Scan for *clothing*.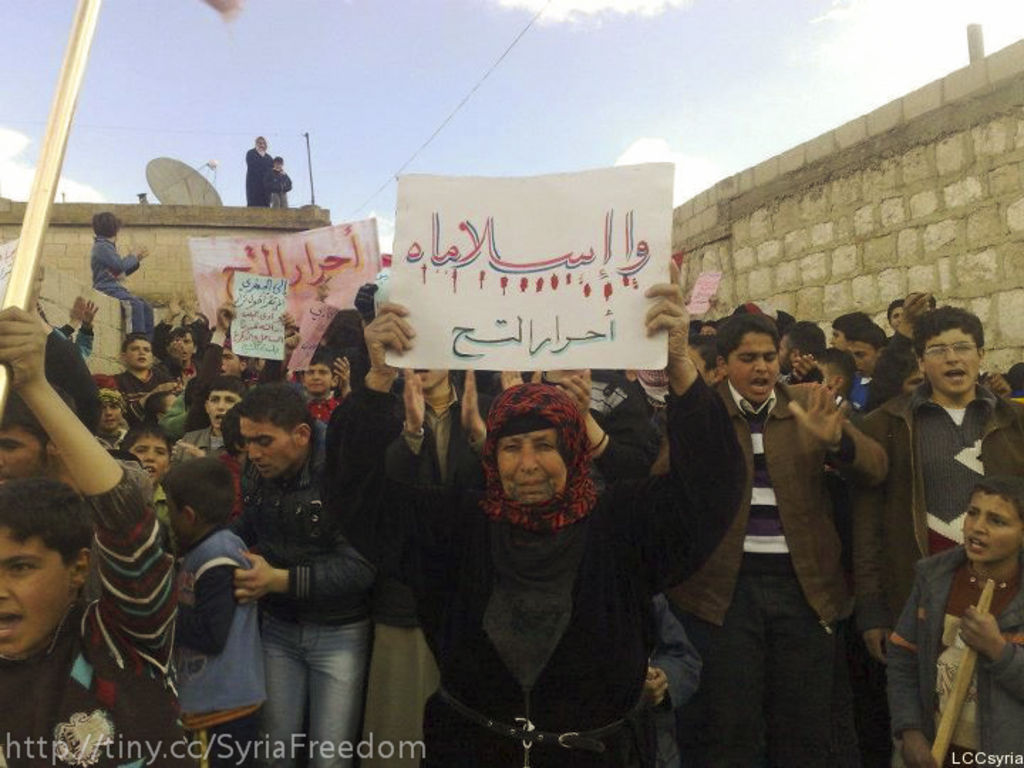
Scan result: select_region(169, 425, 218, 464).
